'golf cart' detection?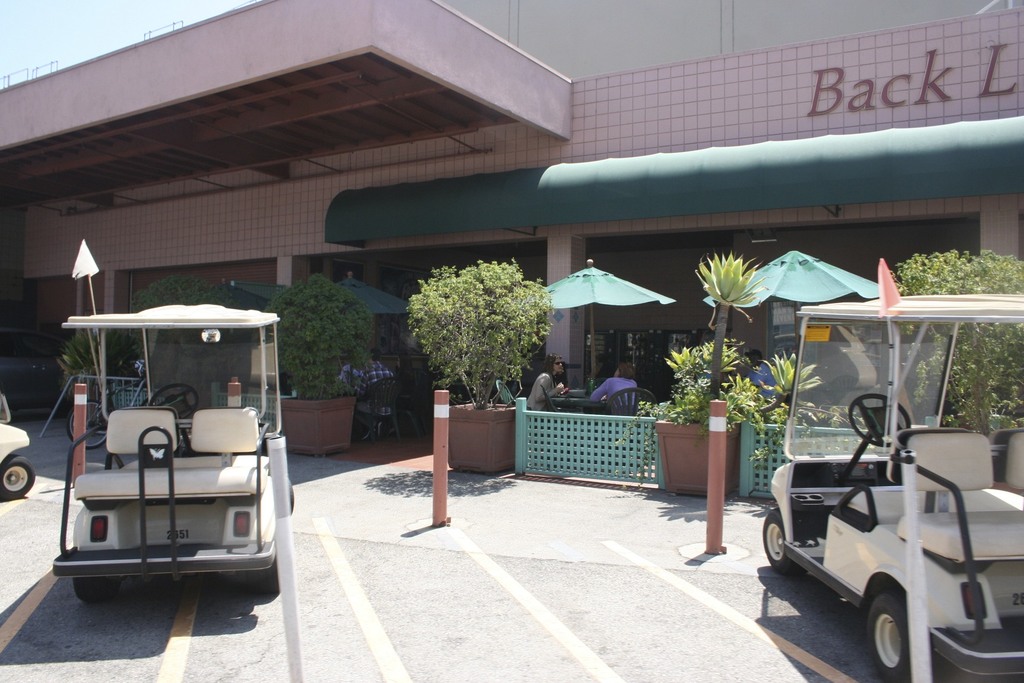
Rect(50, 304, 295, 601)
